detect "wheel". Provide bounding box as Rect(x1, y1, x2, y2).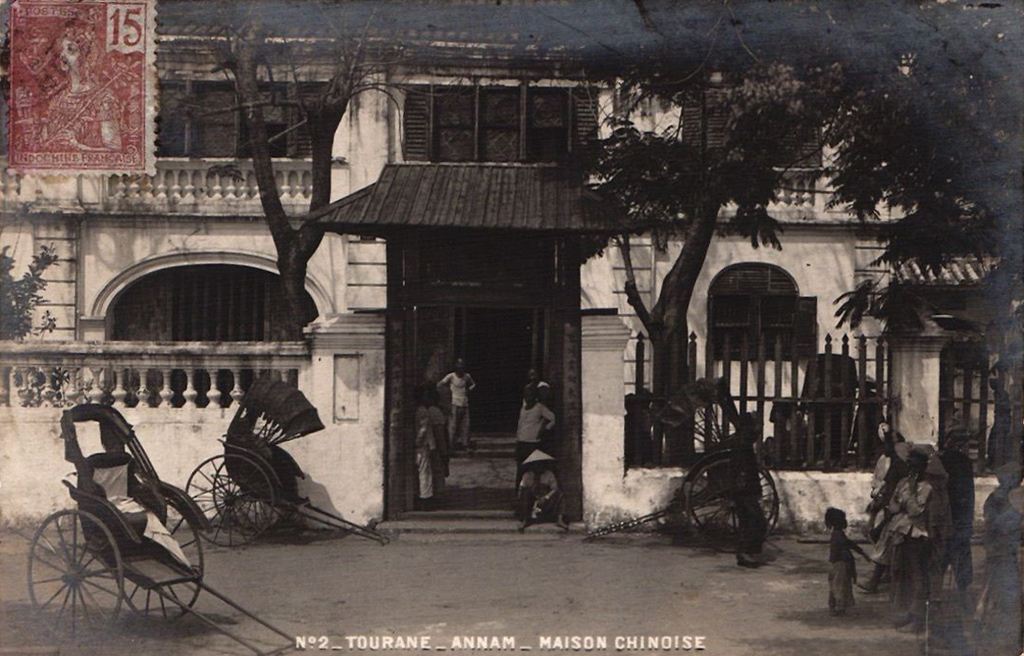
Rect(117, 497, 210, 625).
